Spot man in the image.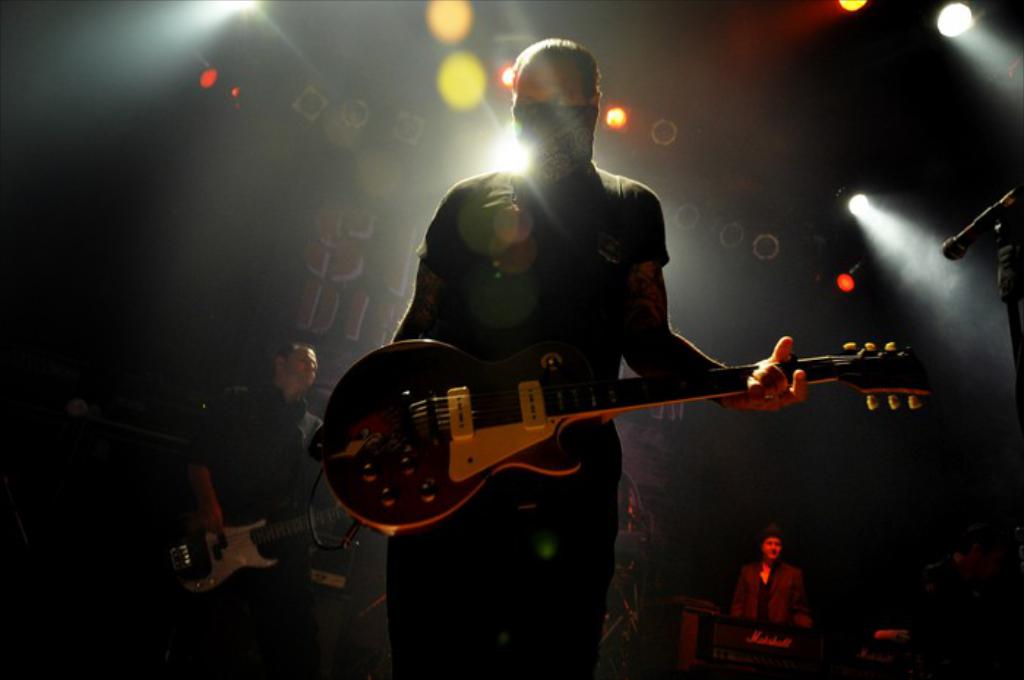
man found at bbox=(180, 339, 329, 586).
